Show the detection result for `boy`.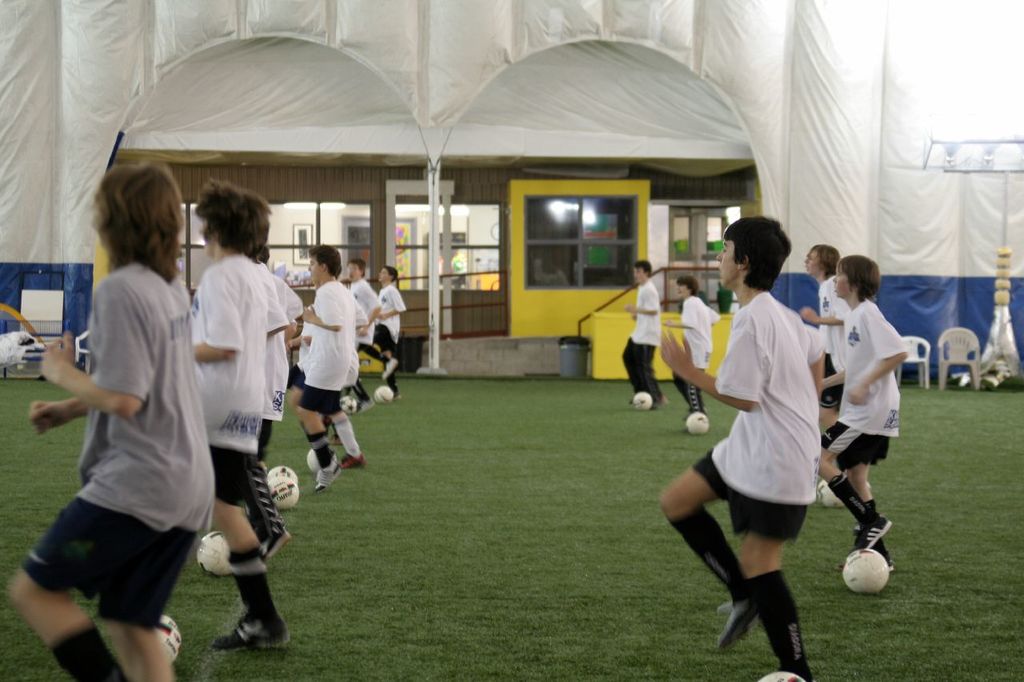
select_region(351, 256, 395, 404).
